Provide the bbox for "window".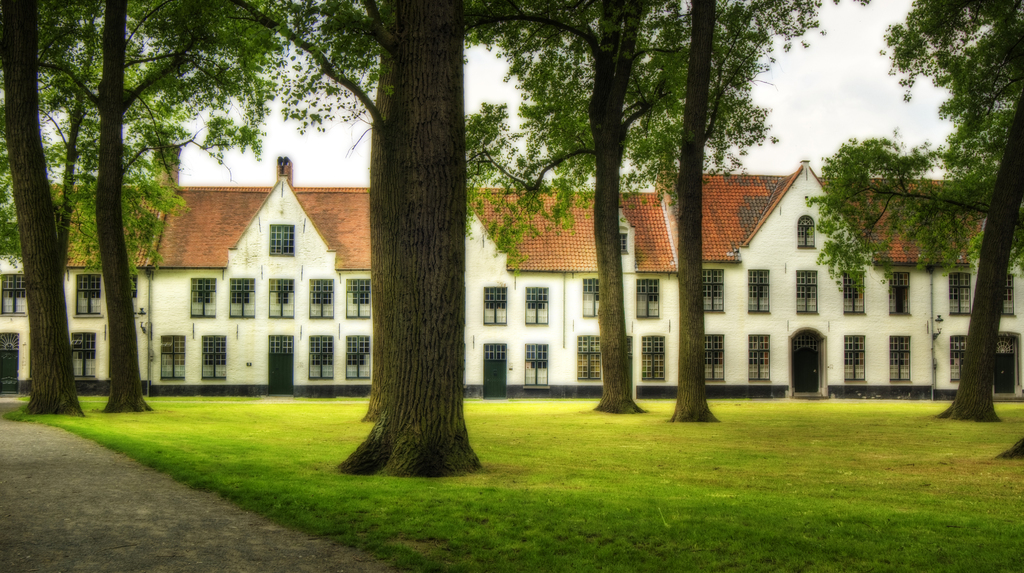
636, 278, 659, 315.
